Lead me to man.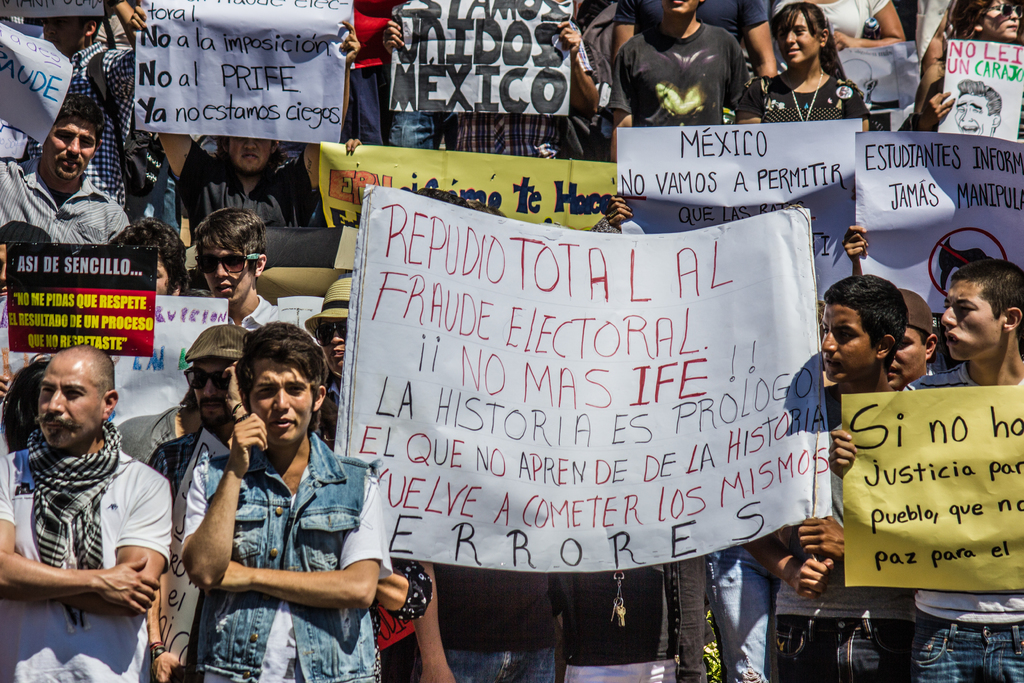
Lead to 0:96:132:250.
